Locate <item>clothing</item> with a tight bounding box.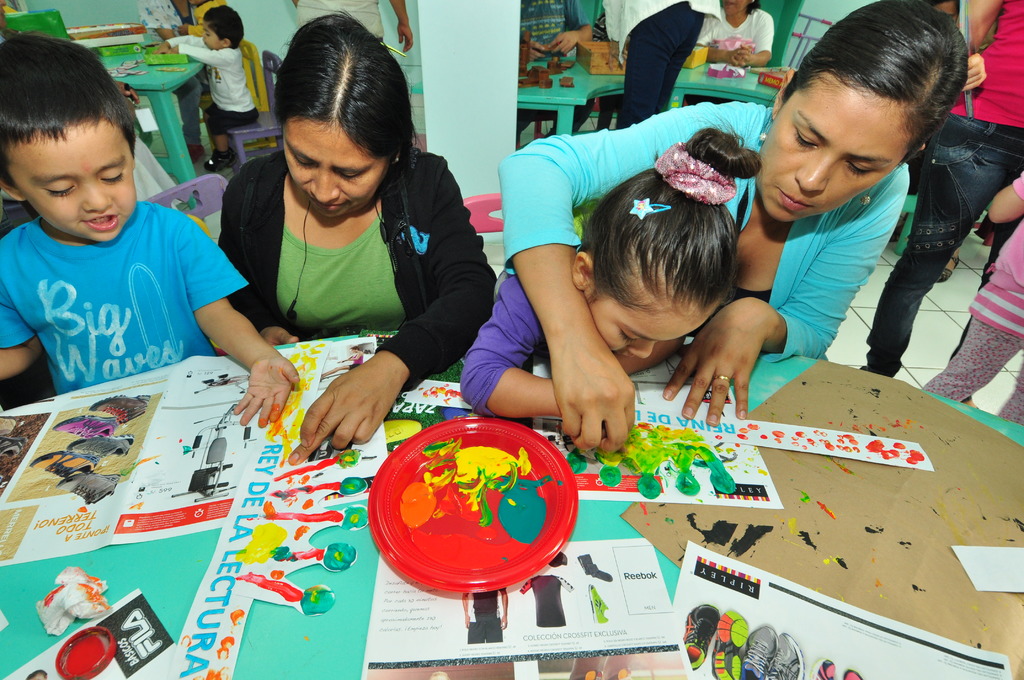
Rect(458, 271, 548, 419).
